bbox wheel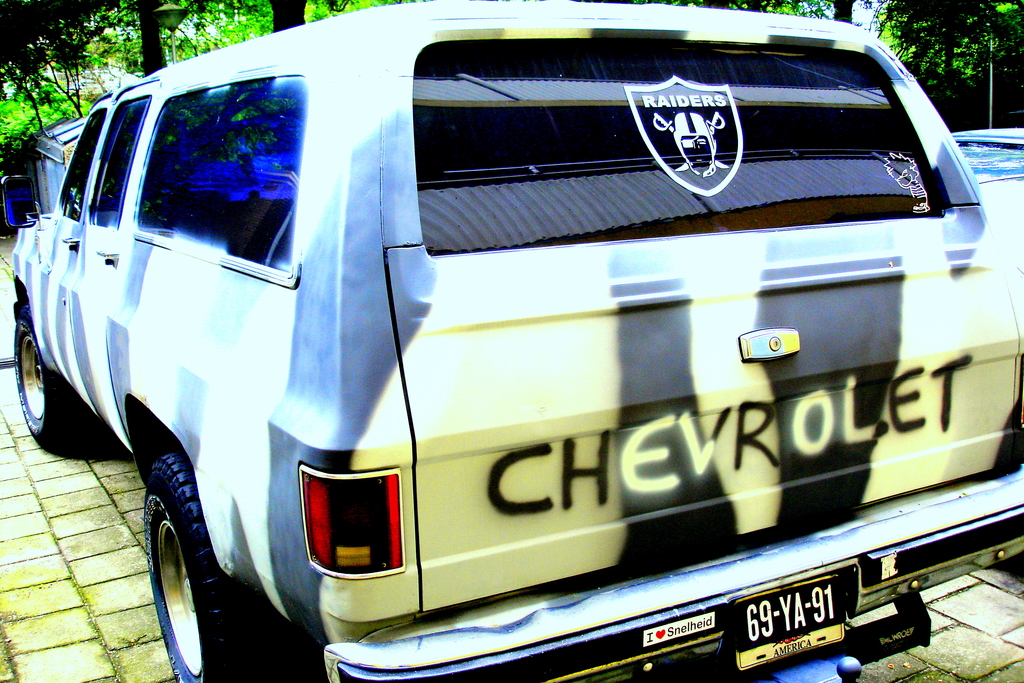
[132,456,234,669]
